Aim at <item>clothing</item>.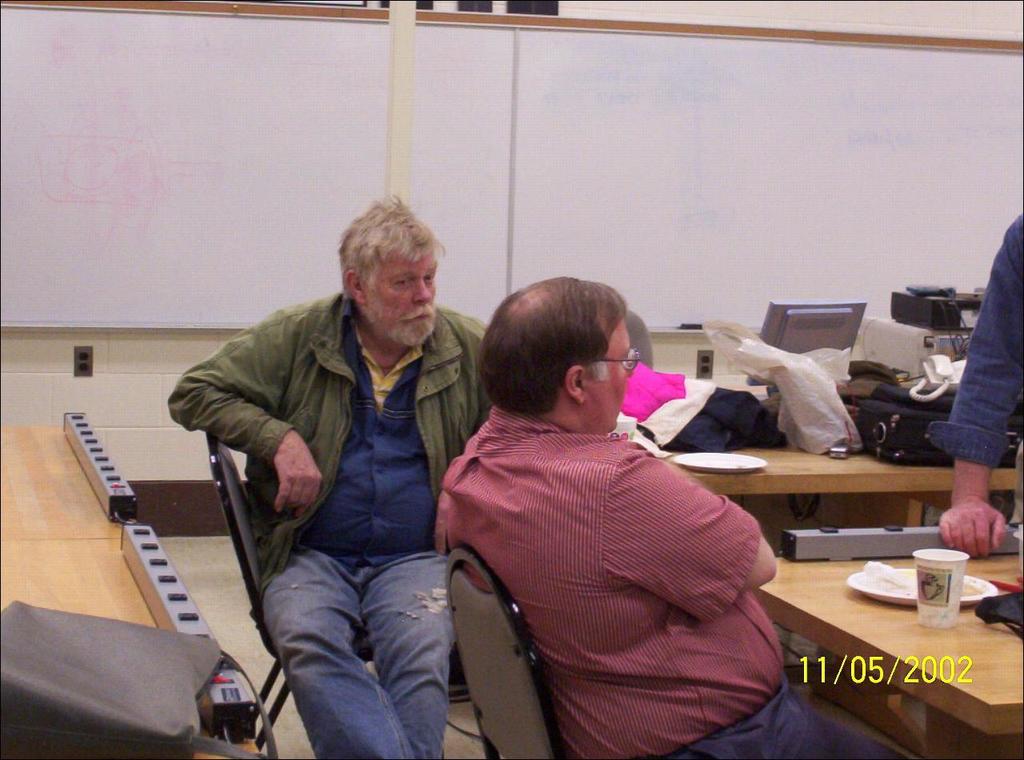
Aimed at (x1=925, y1=206, x2=1023, y2=521).
